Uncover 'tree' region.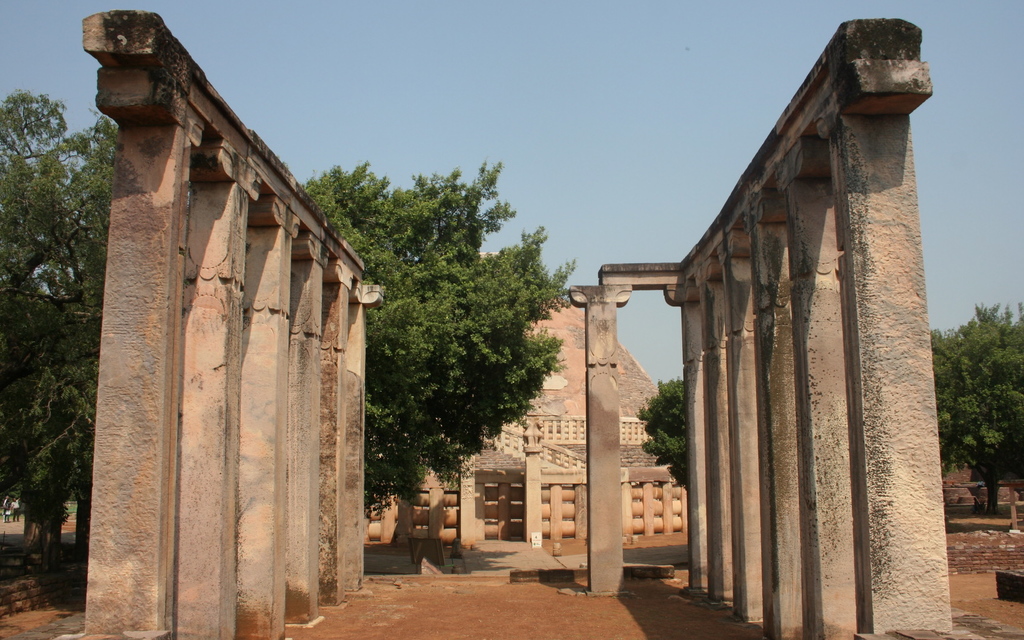
Uncovered: locate(294, 157, 584, 519).
